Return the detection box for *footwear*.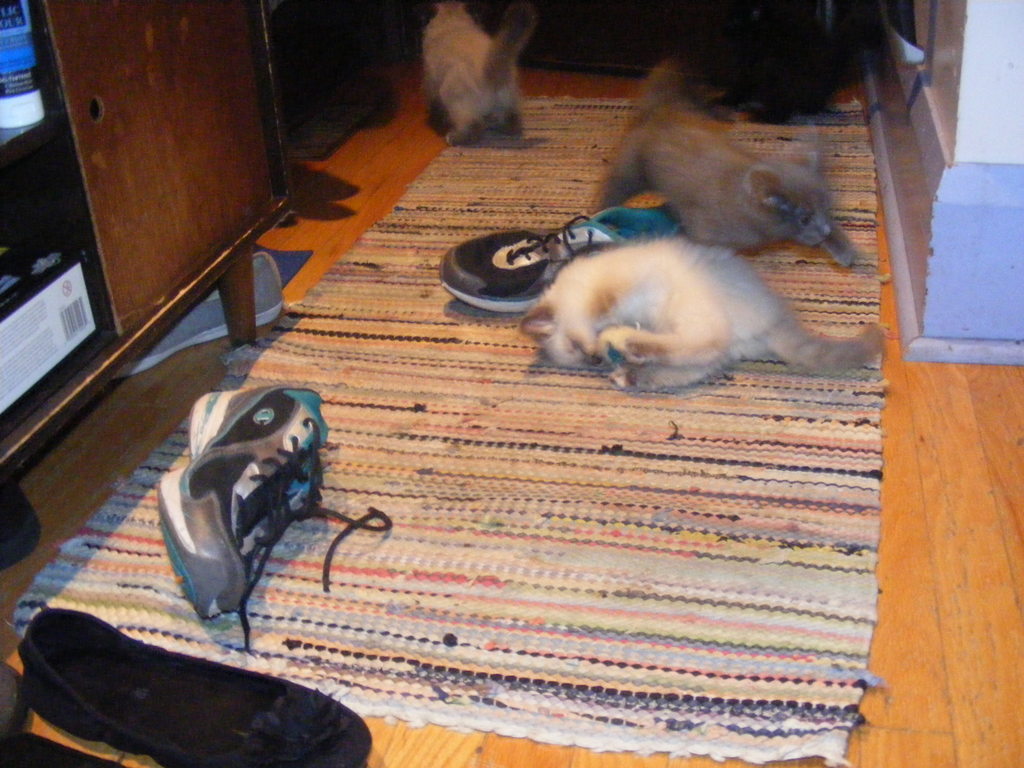
158, 378, 392, 653.
